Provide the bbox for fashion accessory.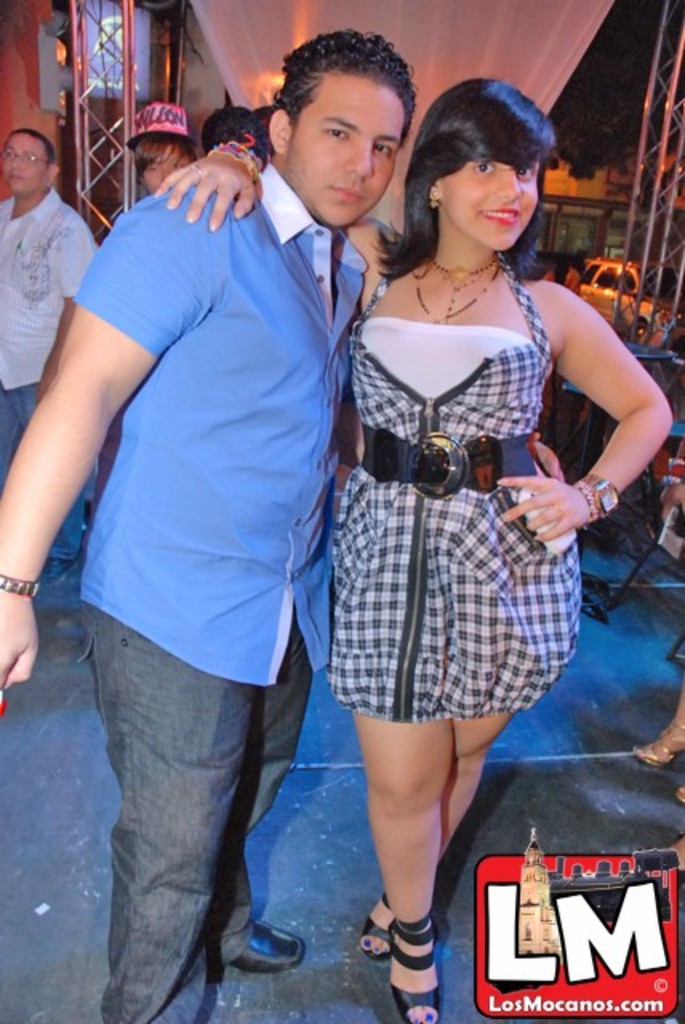
bbox(120, 101, 189, 155).
